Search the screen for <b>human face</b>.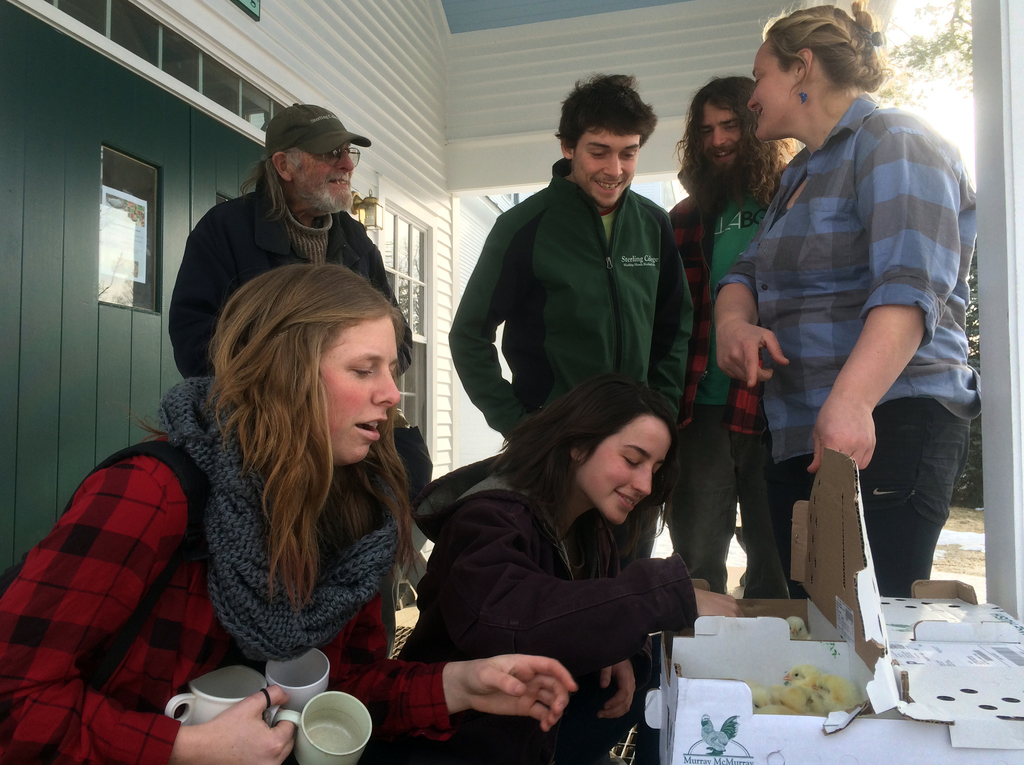
Found at [289,143,352,214].
